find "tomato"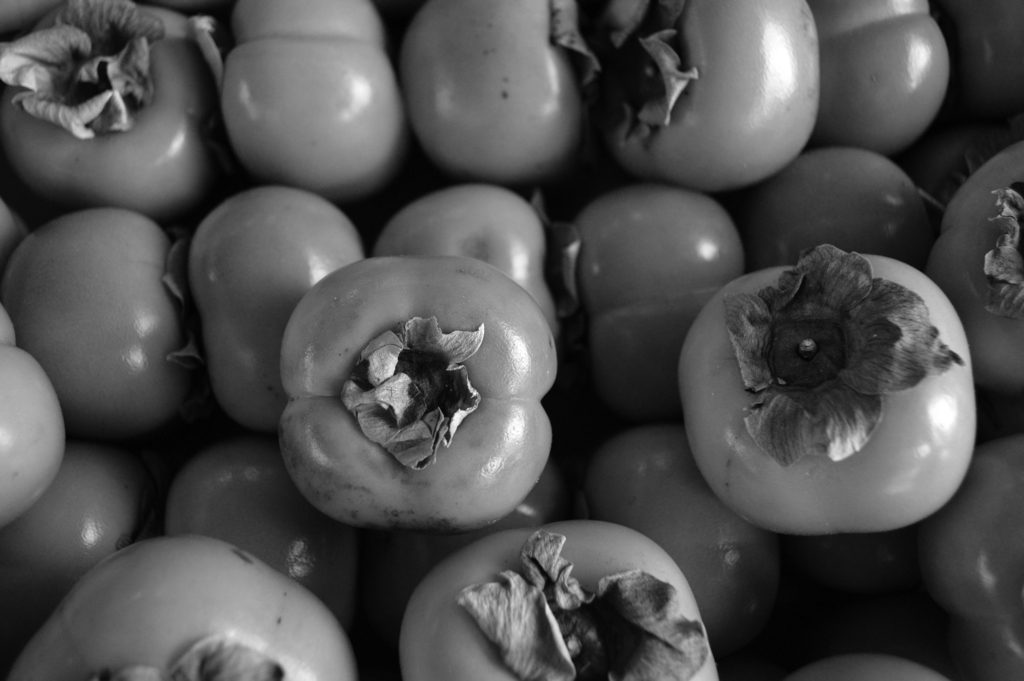
x1=563 y1=185 x2=746 y2=421
